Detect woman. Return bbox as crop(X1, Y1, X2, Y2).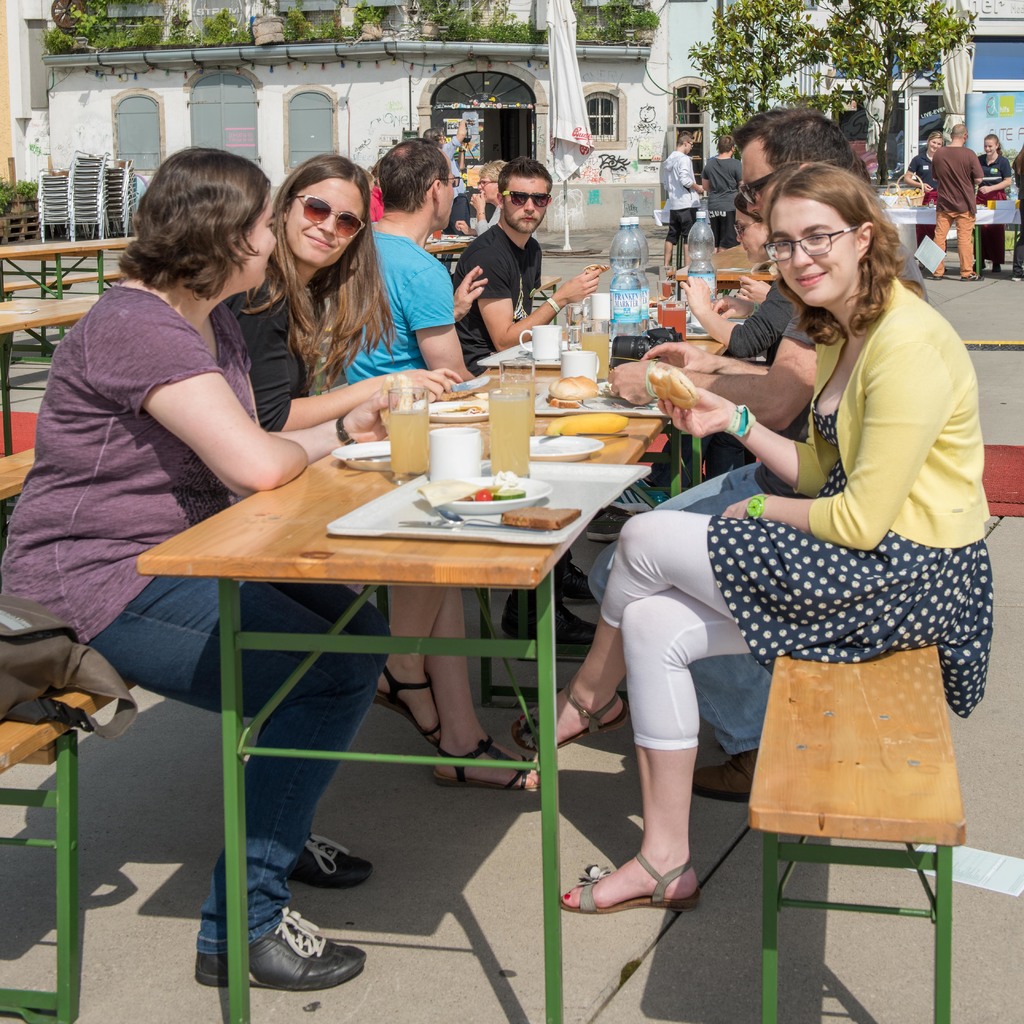
crop(219, 153, 467, 792).
